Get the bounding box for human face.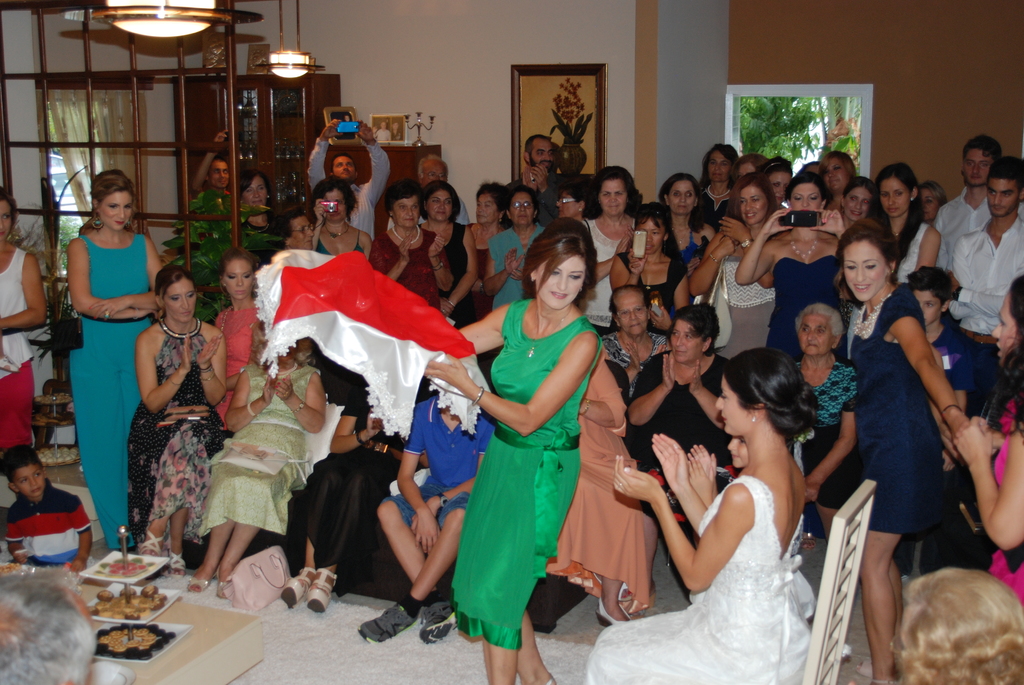
{"x1": 475, "y1": 191, "x2": 494, "y2": 224}.
